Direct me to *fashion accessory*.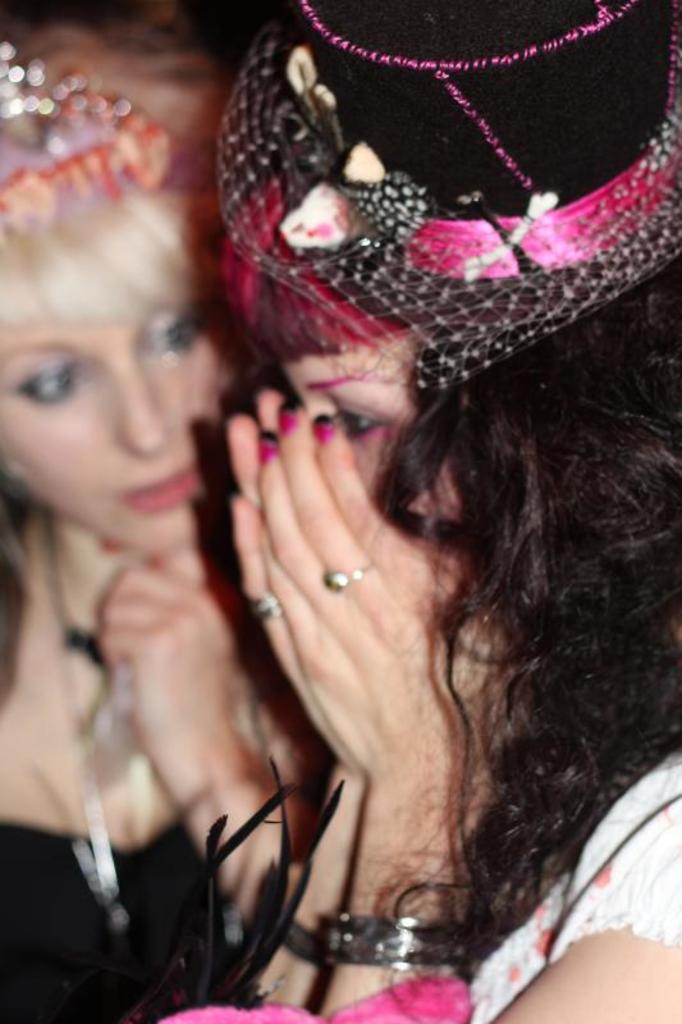
Direction: bbox=[290, 0, 635, 200].
